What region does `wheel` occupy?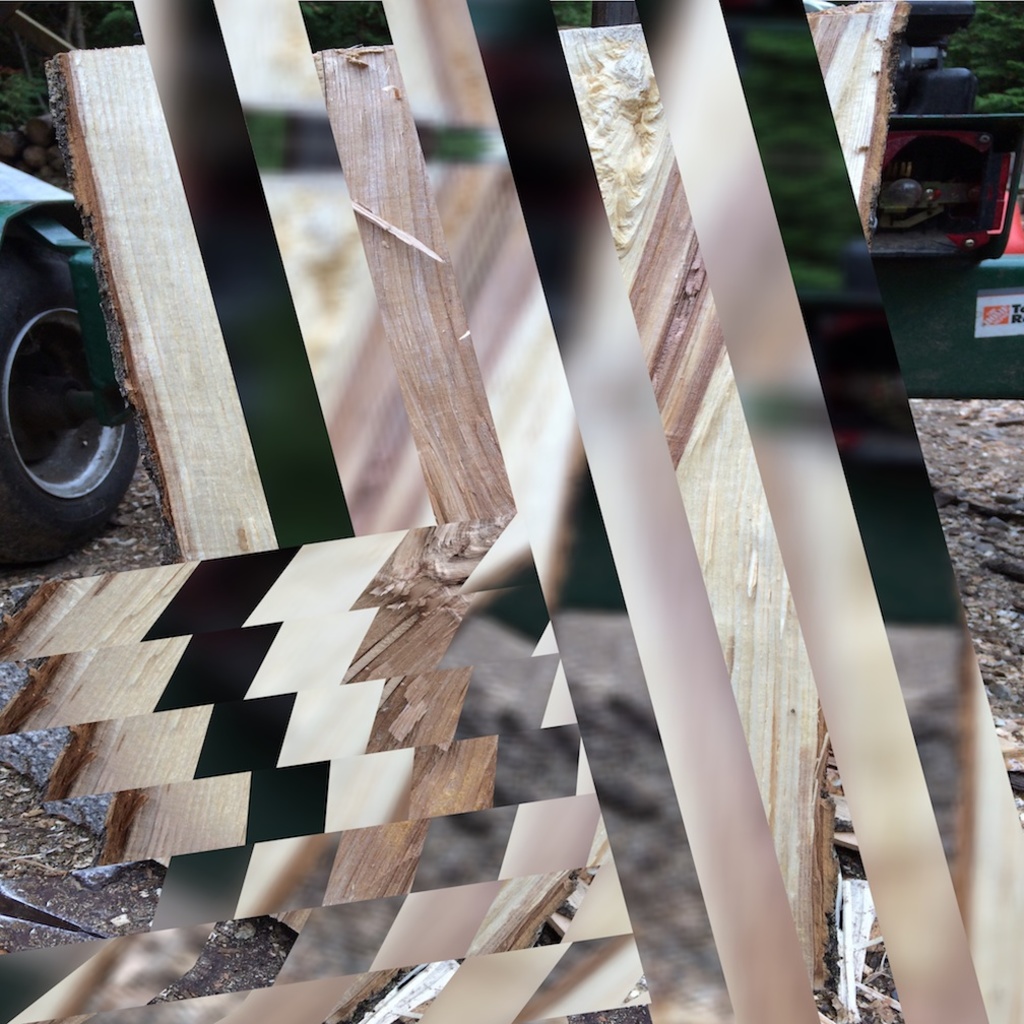
region(4, 259, 131, 522).
